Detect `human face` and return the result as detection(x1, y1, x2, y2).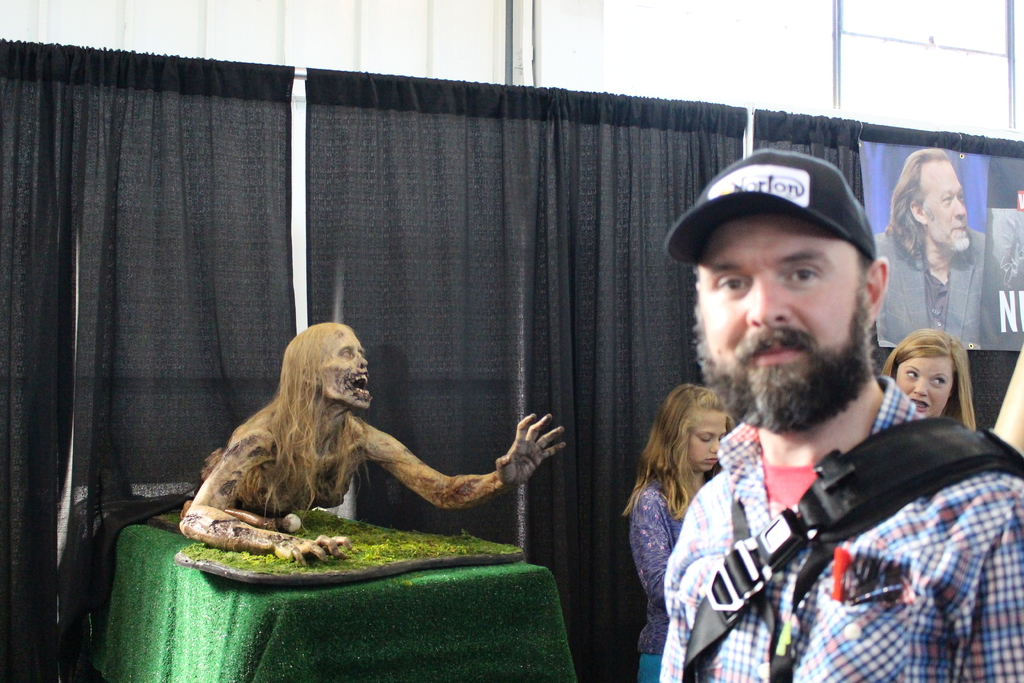
detection(897, 356, 952, 419).
